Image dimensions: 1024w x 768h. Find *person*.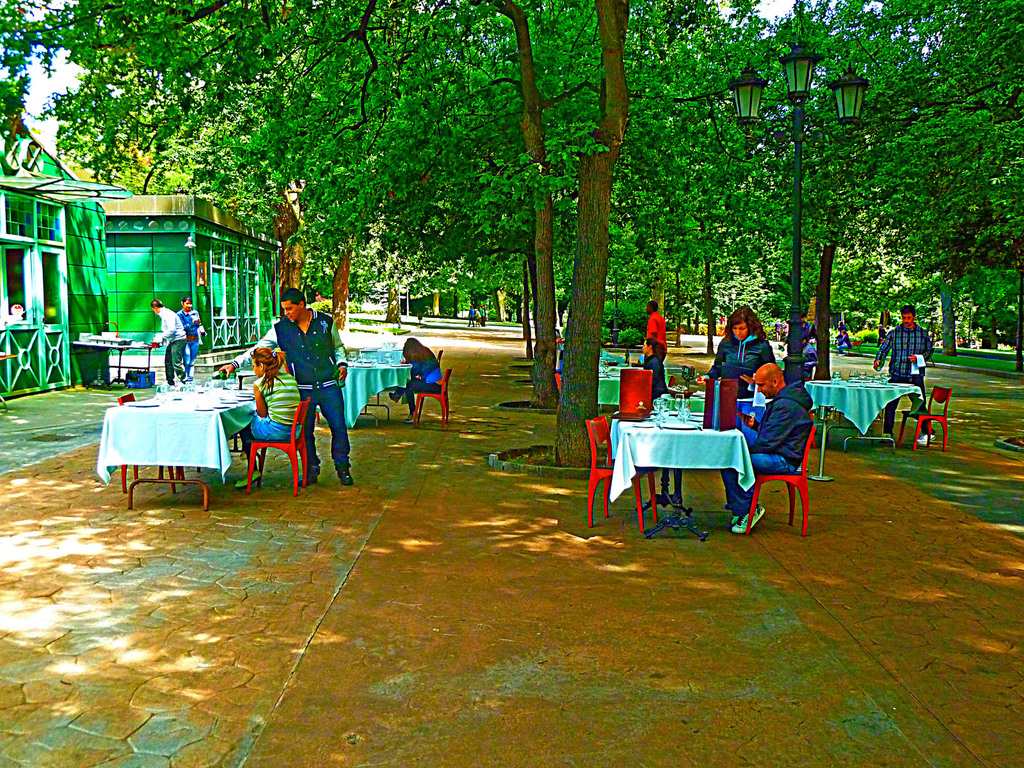
x1=177 y1=296 x2=211 y2=368.
